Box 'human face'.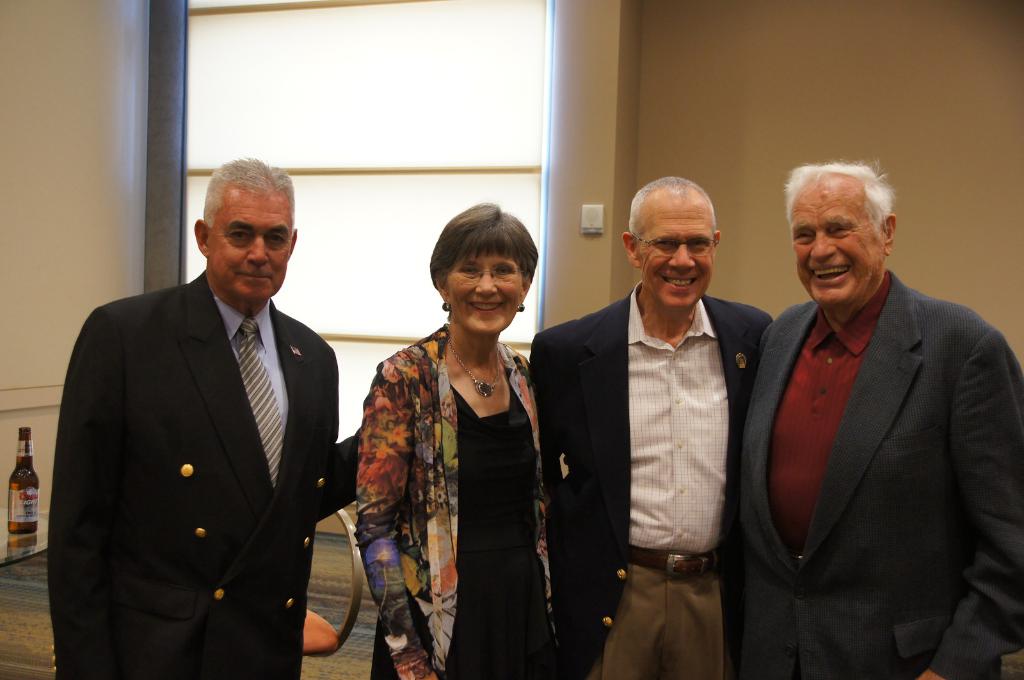
region(788, 167, 887, 304).
